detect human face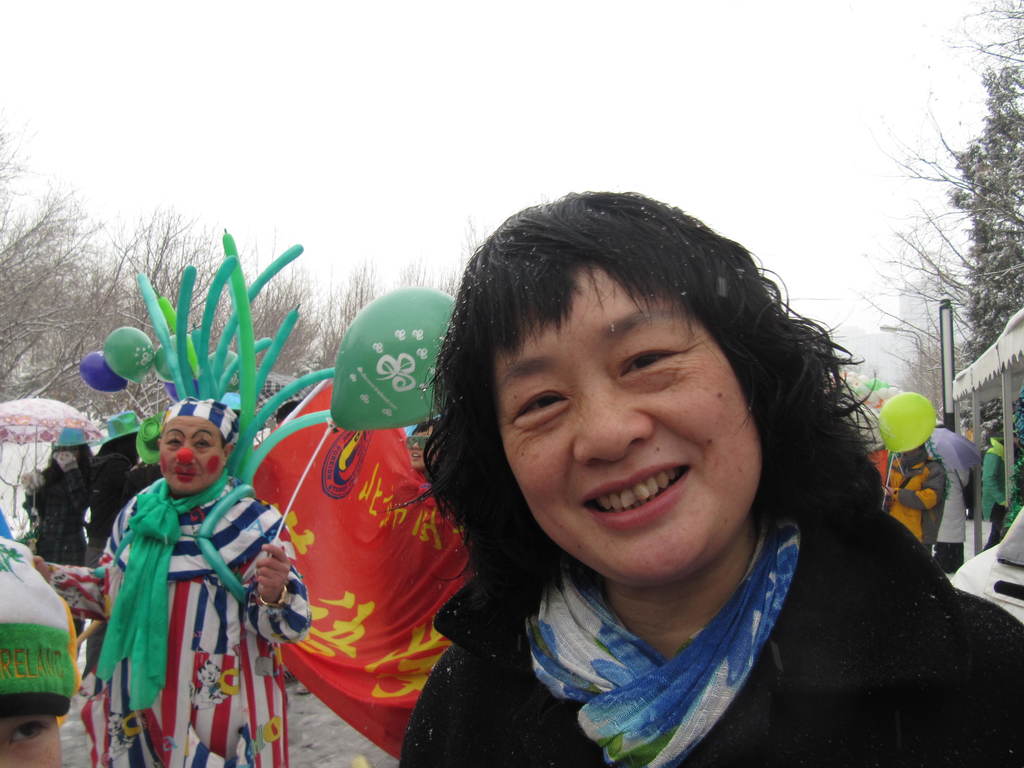
1 709 61 767
